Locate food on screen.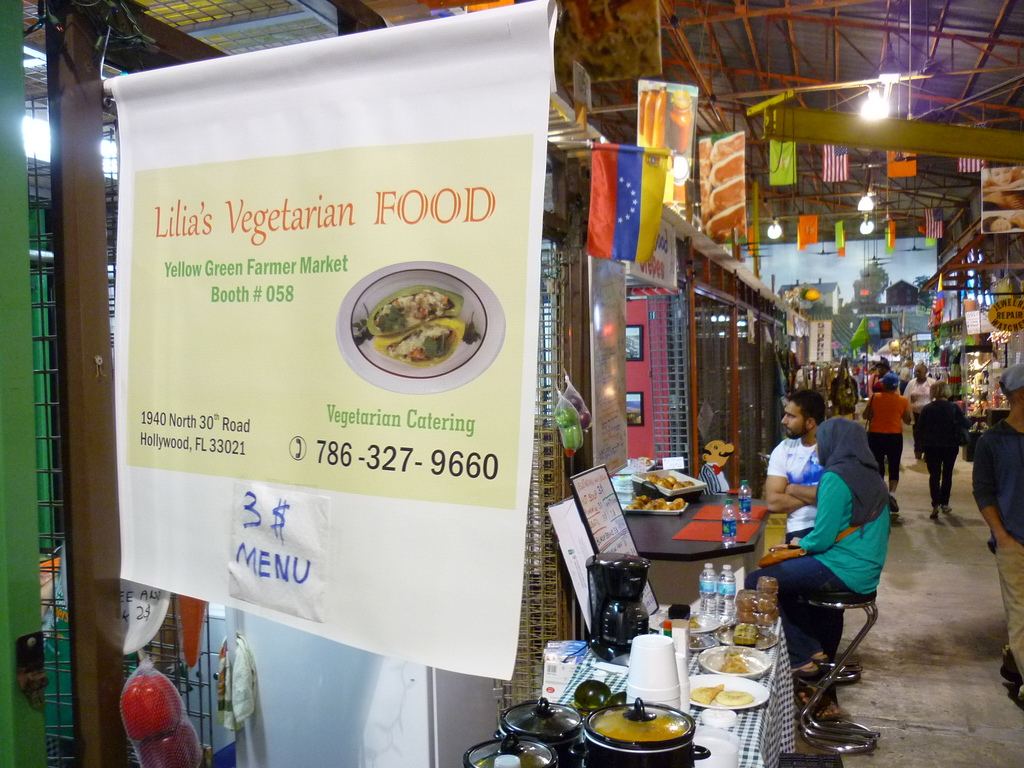
On screen at (691,682,753,704).
